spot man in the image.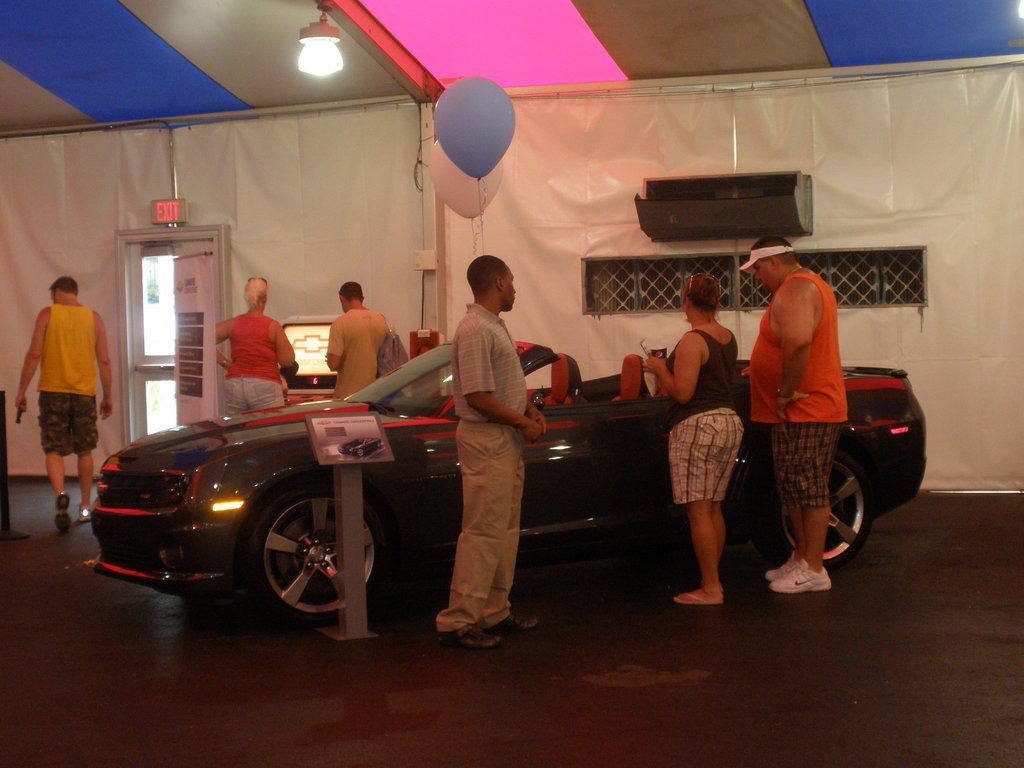
man found at BBox(13, 269, 106, 498).
